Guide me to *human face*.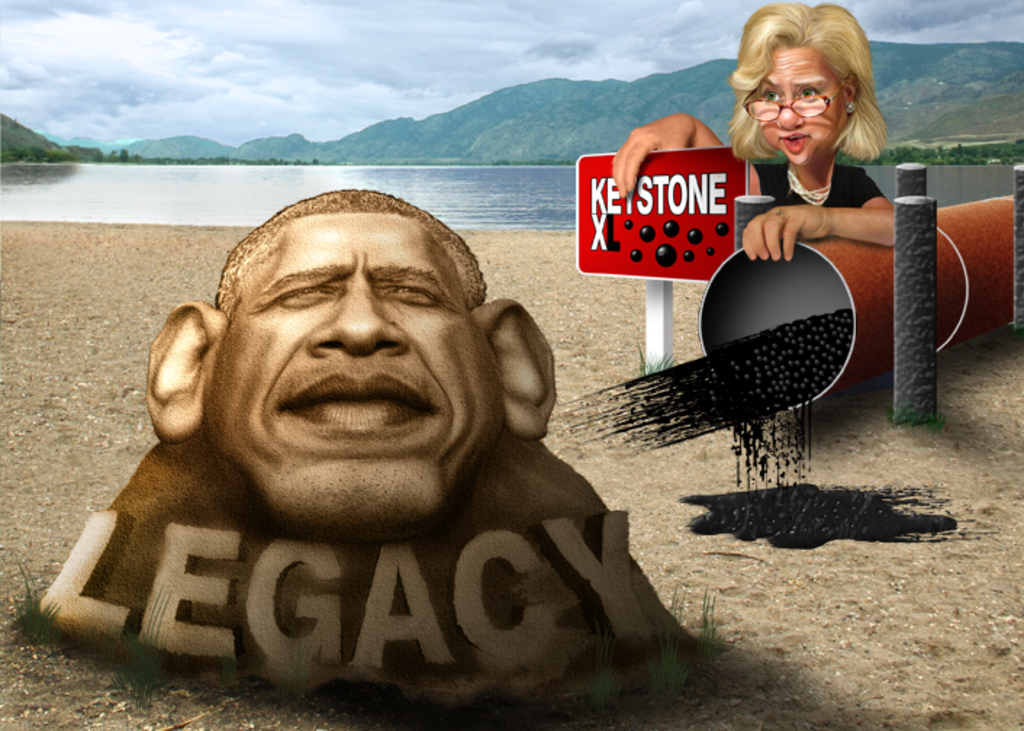
Guidance: select_region(206, 213, 493, 511).
